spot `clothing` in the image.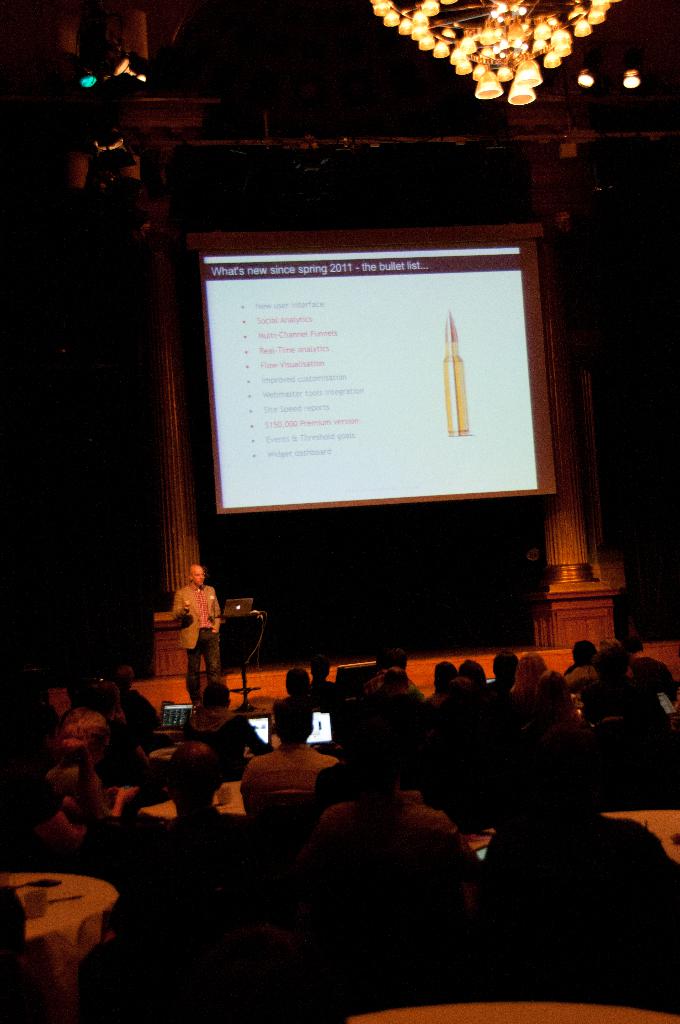
`clothing` found at <box>159,566,223,689</box>.
